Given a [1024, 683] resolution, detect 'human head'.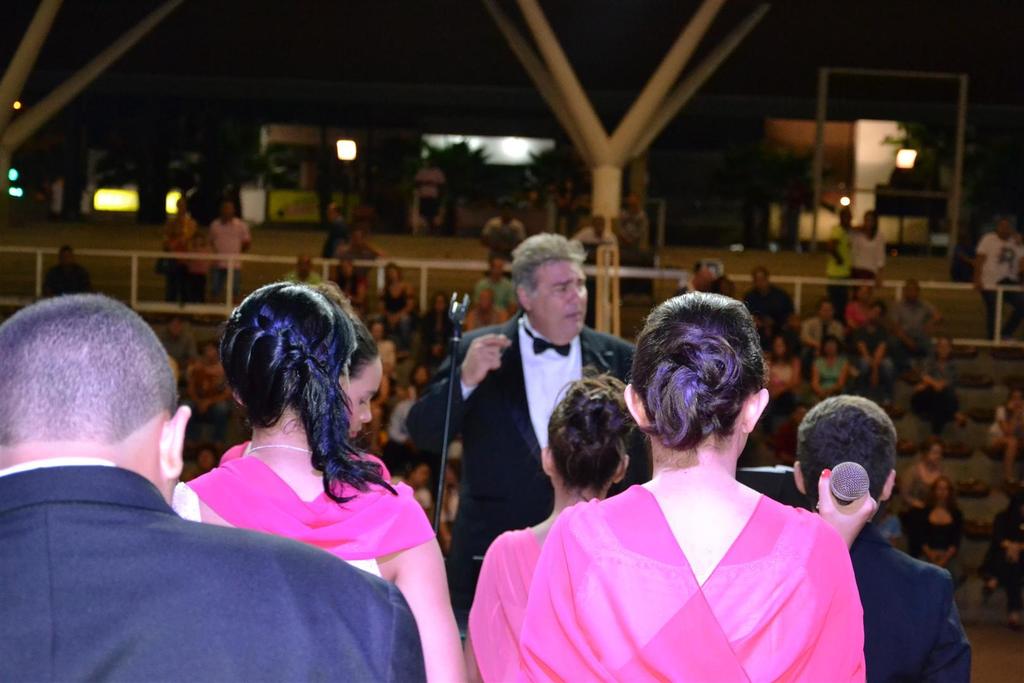
region(620, 290, 770, 477).
